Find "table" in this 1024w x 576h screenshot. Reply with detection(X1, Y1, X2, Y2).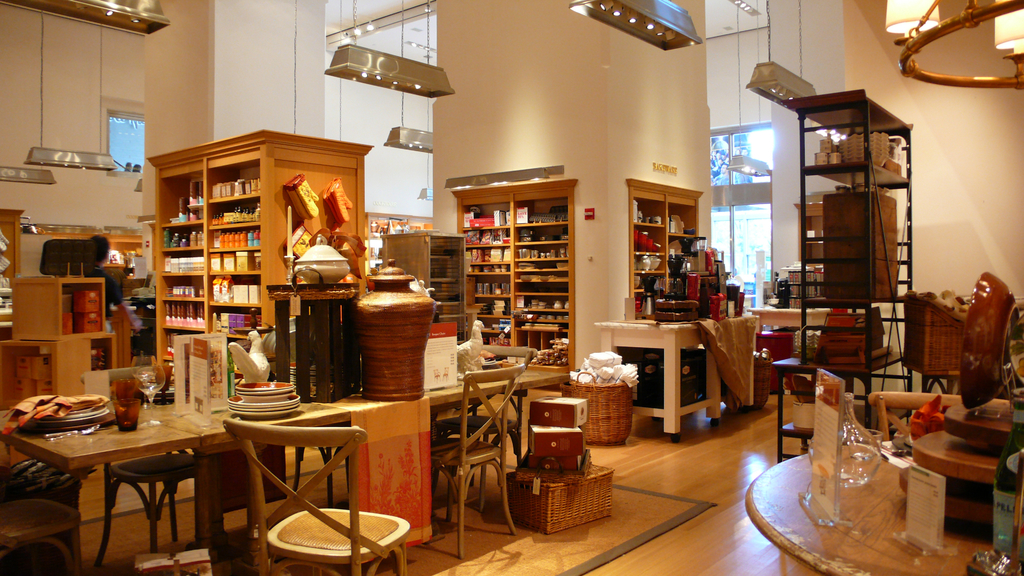
detection(593, 314, 758, 435).
